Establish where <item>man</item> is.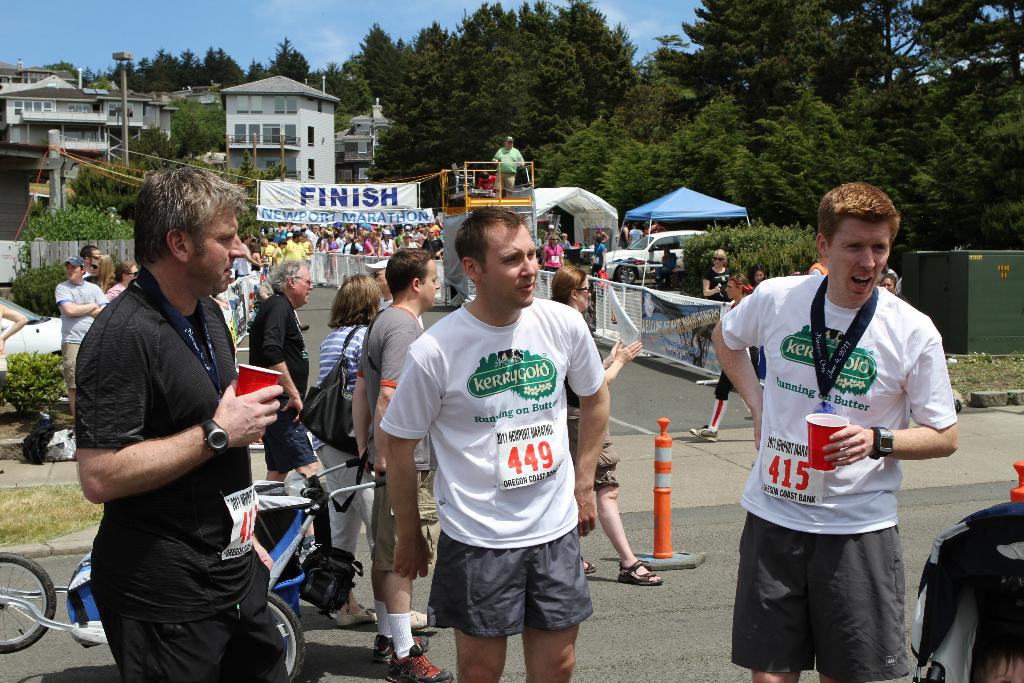
Established at left=348, top=247, right=460, bottom=682.
